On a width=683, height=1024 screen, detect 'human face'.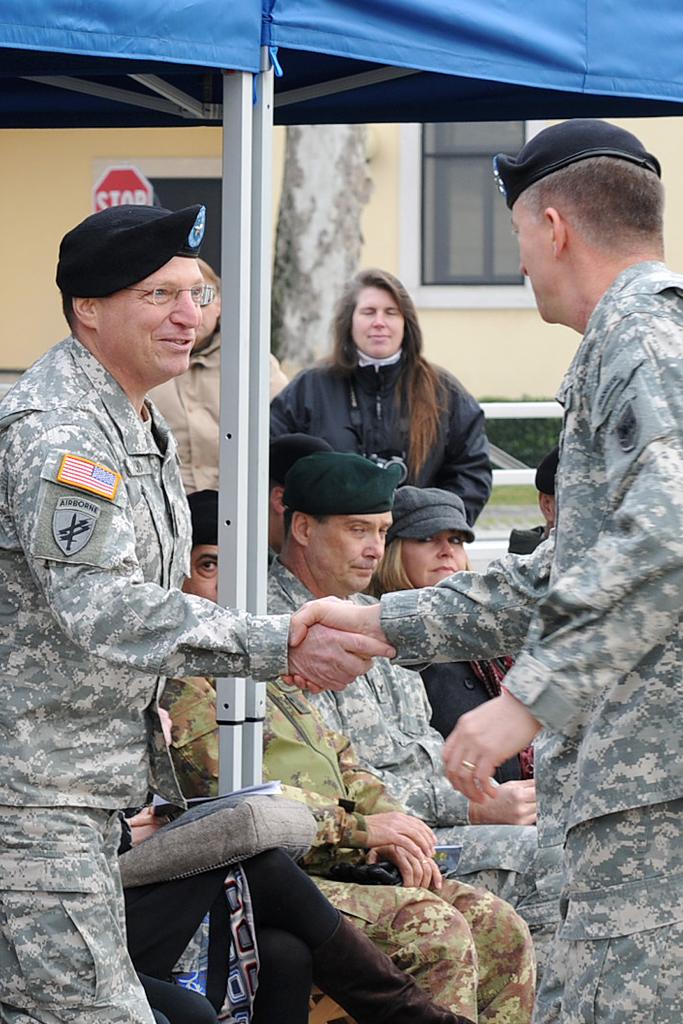
left=352, top=282, right=407, bottom=357.
